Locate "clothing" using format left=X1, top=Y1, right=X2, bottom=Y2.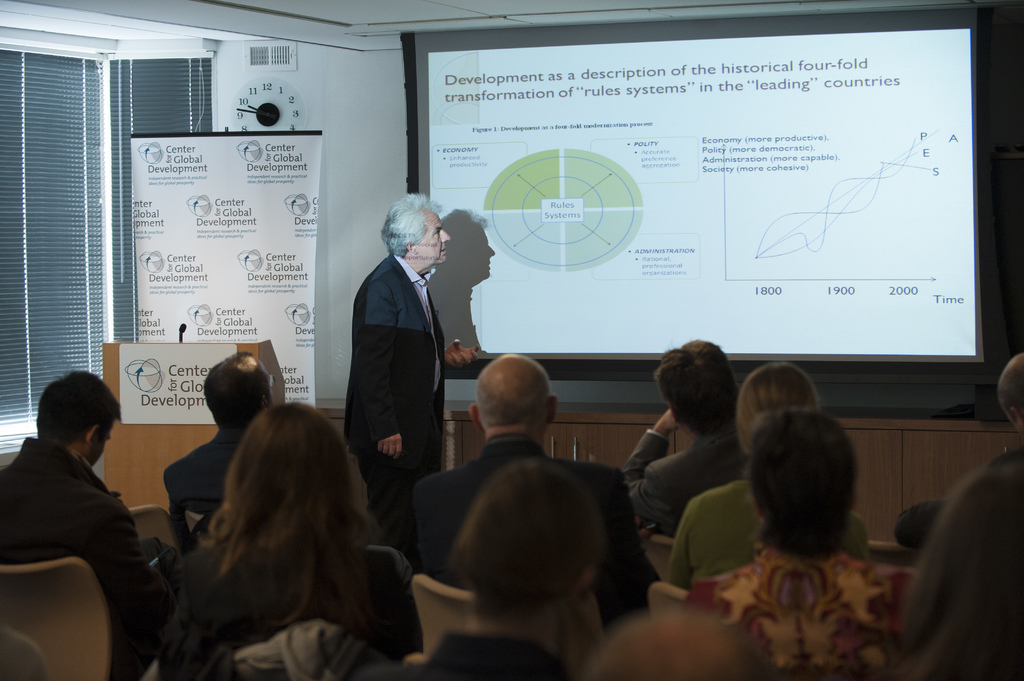
left=344, top=203, right=458, bottom=486.
